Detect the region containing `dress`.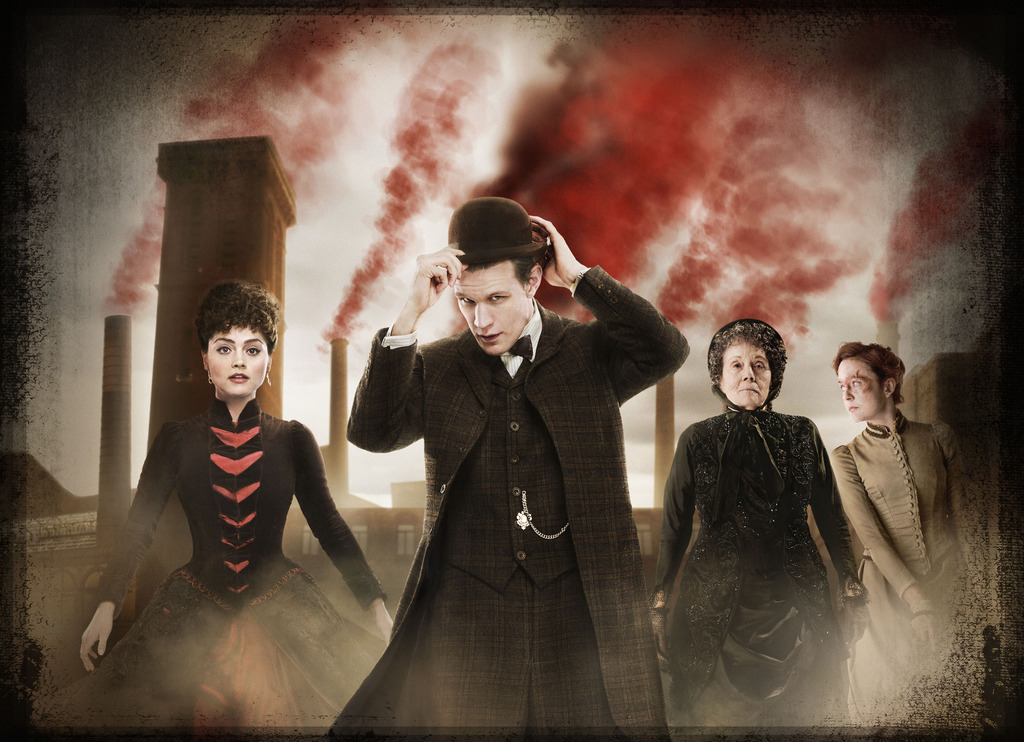
region(827, 424, 989, 719).
